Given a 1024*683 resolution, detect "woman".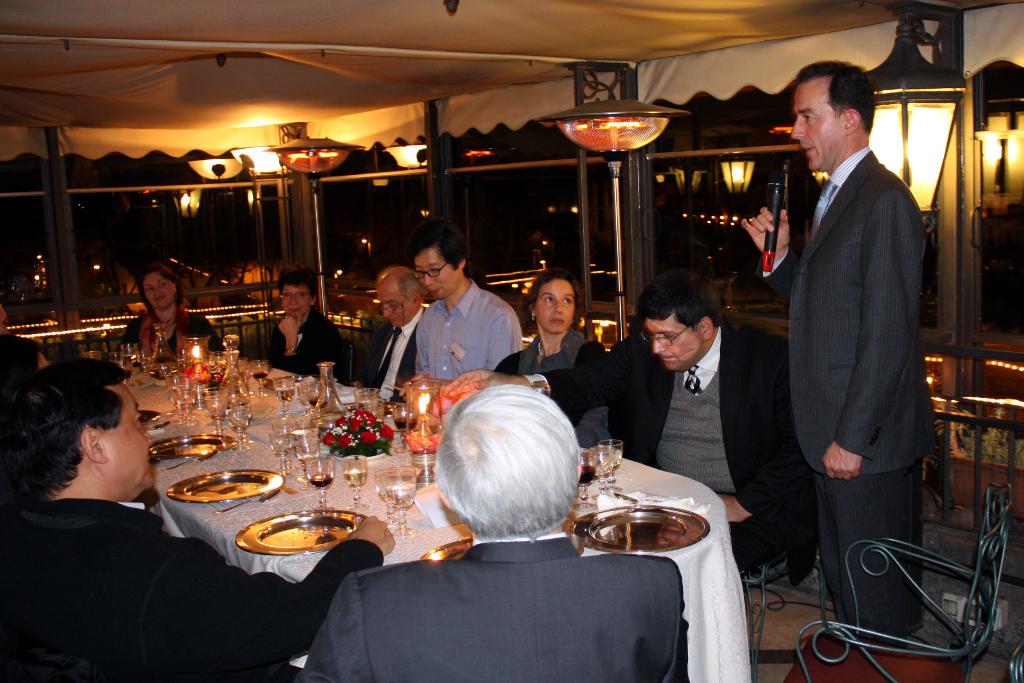
522, 270, 601, 390.
